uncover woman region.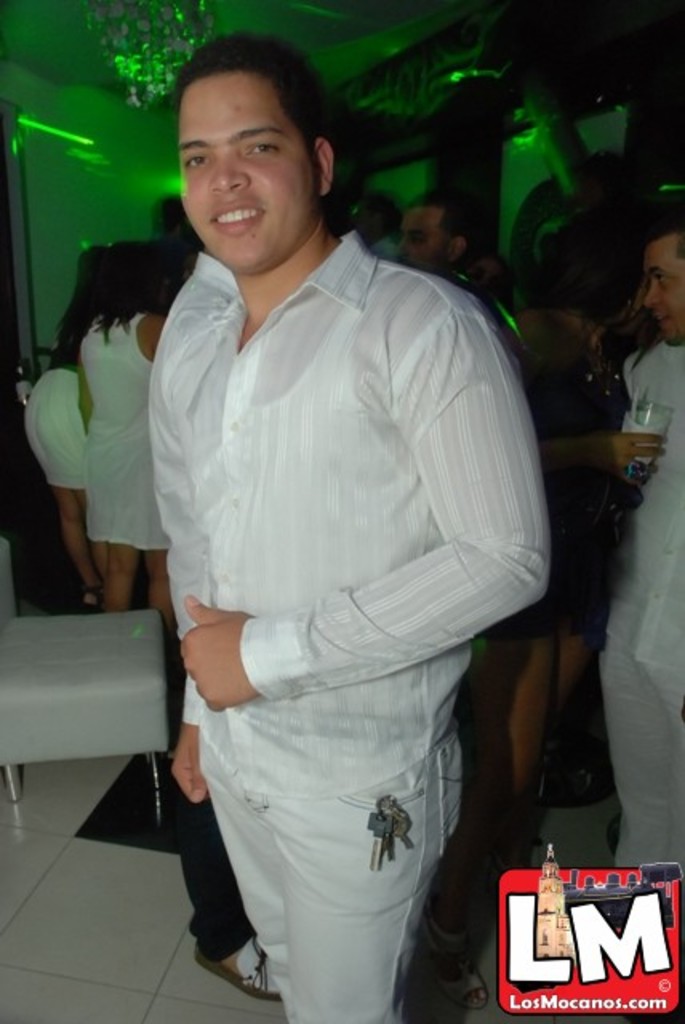
Uncovered: <bbox>78, 243, 171, 629</bbox>.
